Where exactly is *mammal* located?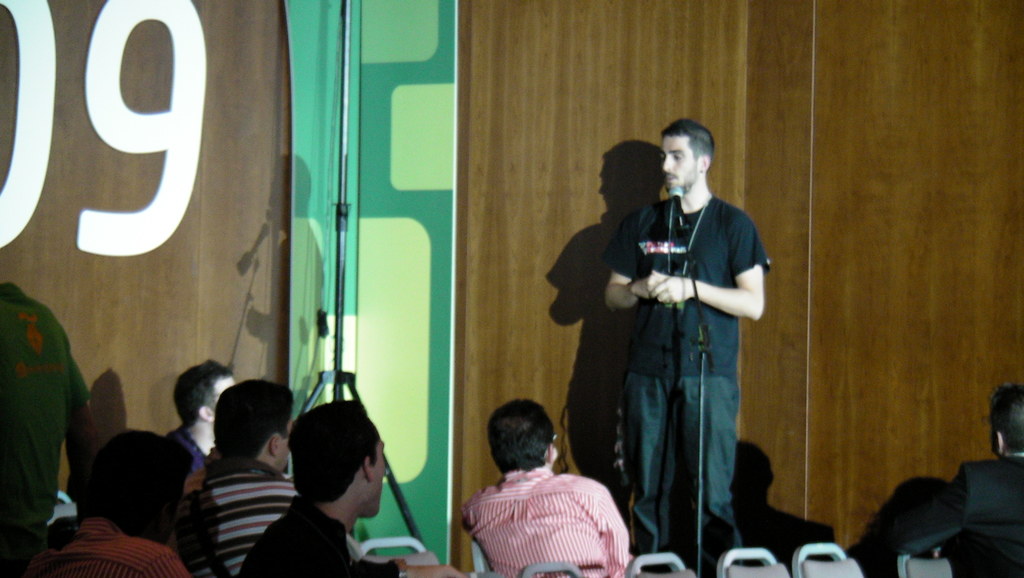
Its bounding box is <region>873, 383, 1023, 577</region>.
